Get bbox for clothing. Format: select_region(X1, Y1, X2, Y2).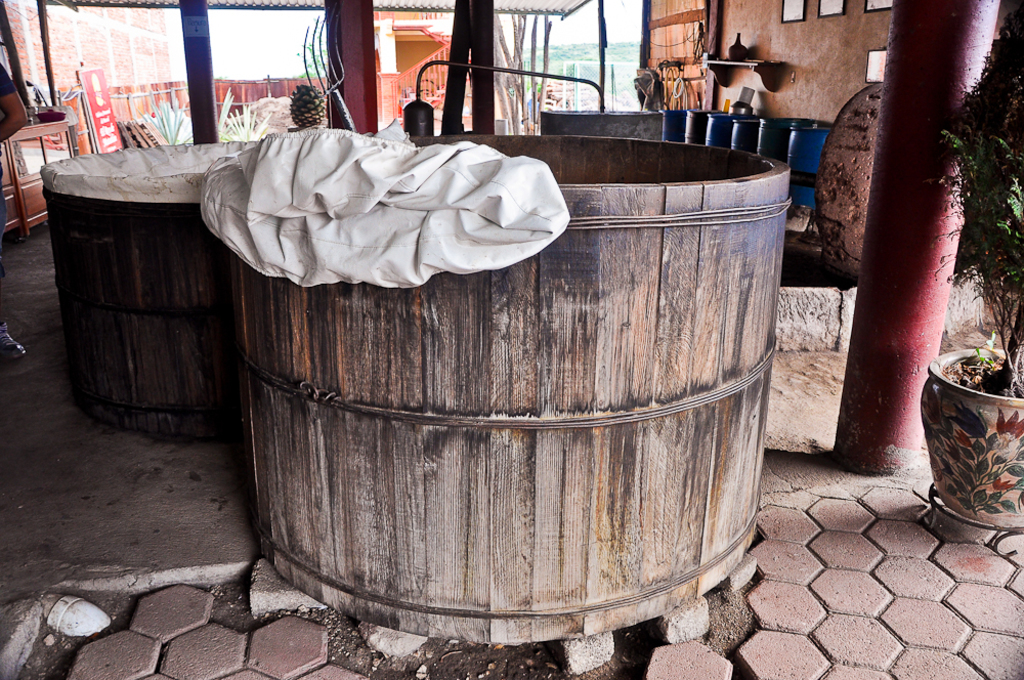
select_region(0, 60, 16, 101).
